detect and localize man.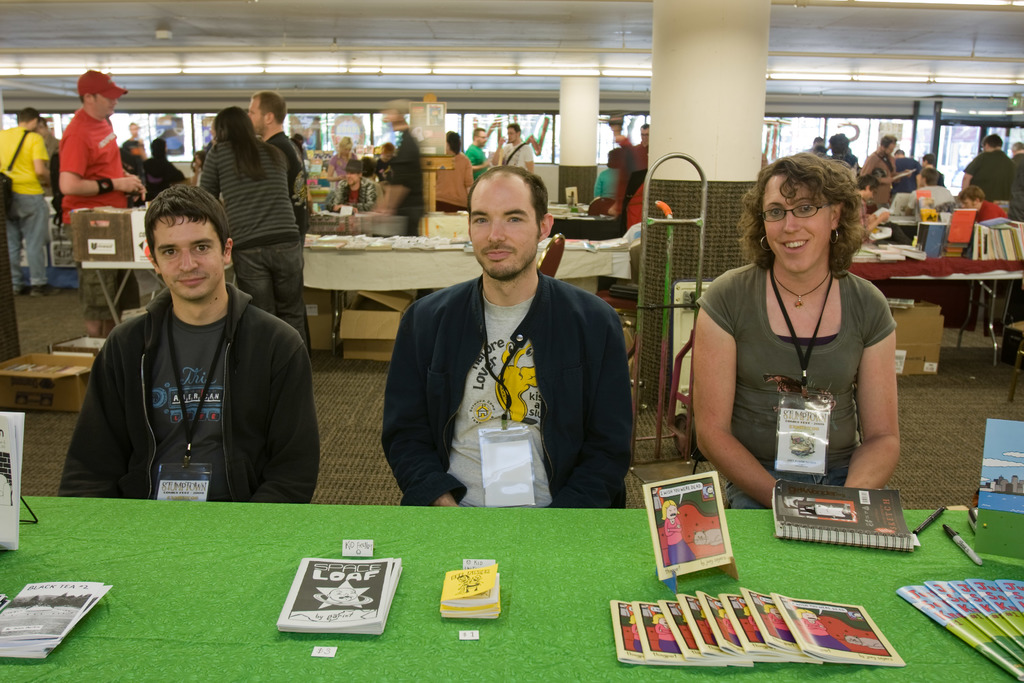
Localized at {"left": 904, "top": 166, "right": 951, "bottom": 213}.
